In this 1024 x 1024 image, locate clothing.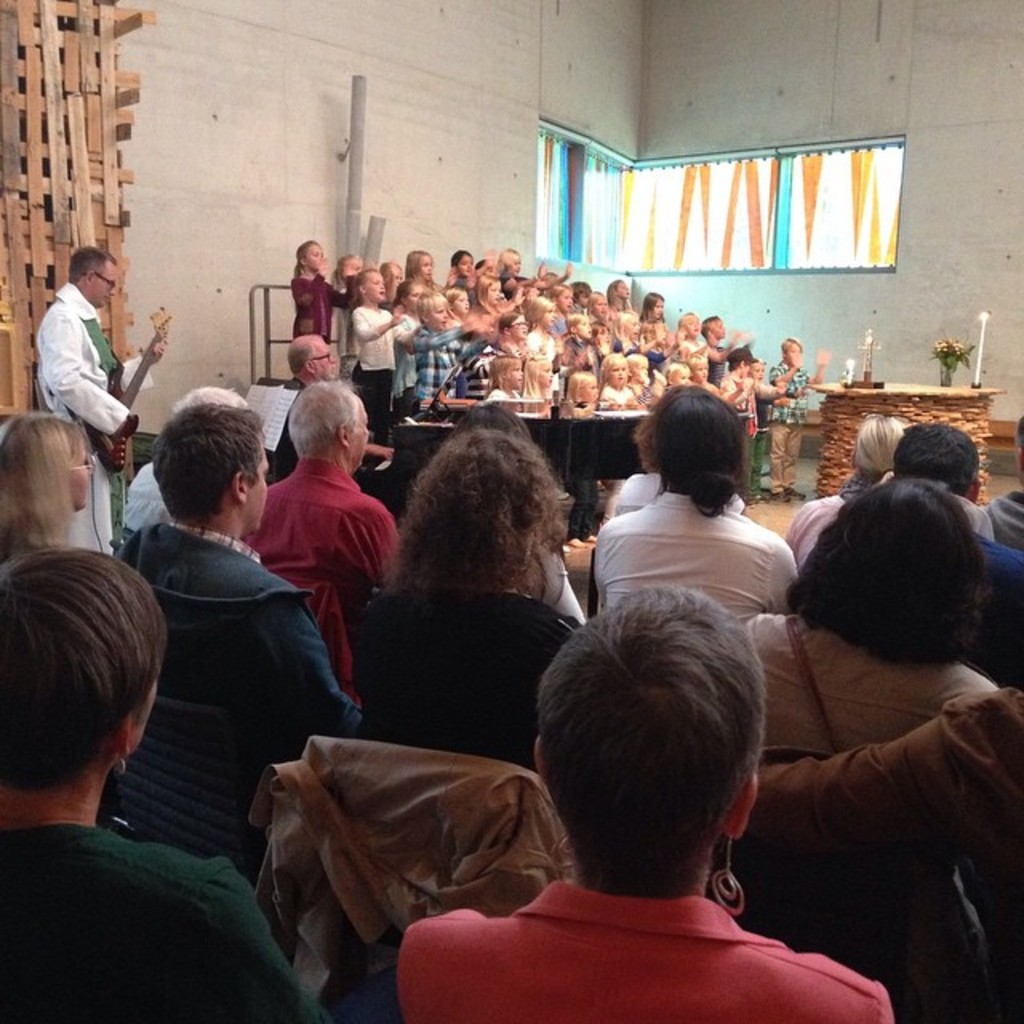
Bounding box: <region>722, 685, 1013, 1022</region>.
